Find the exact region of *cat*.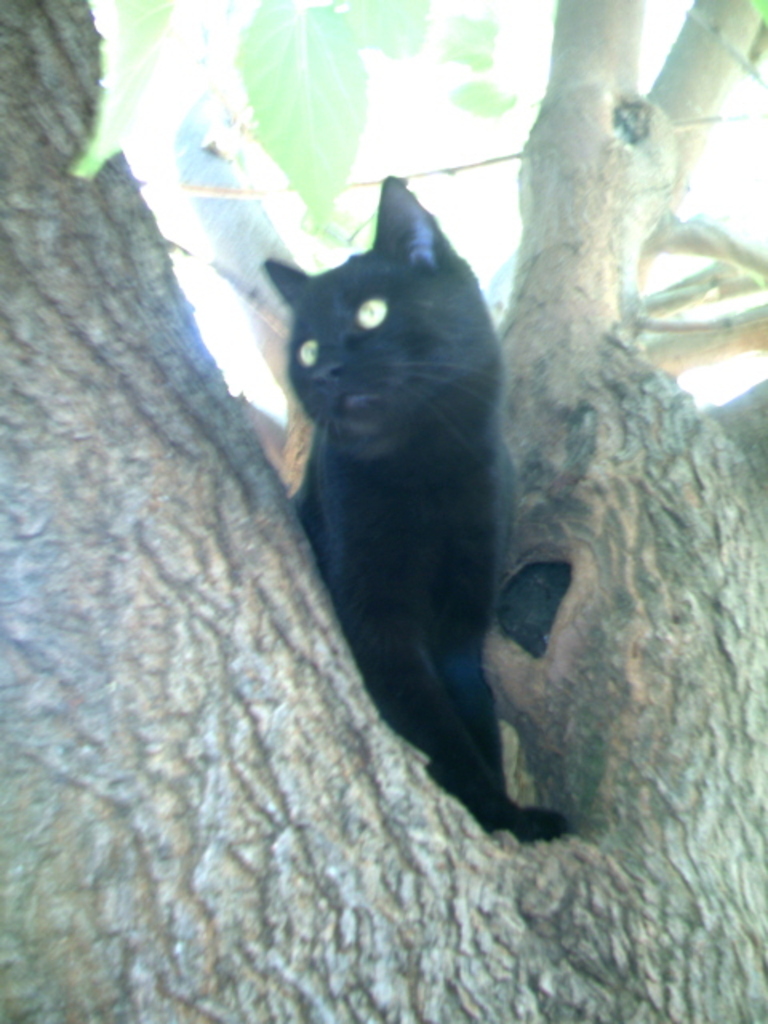
Exact region: [x1=238, y1=171, x2=595, y2=870].
